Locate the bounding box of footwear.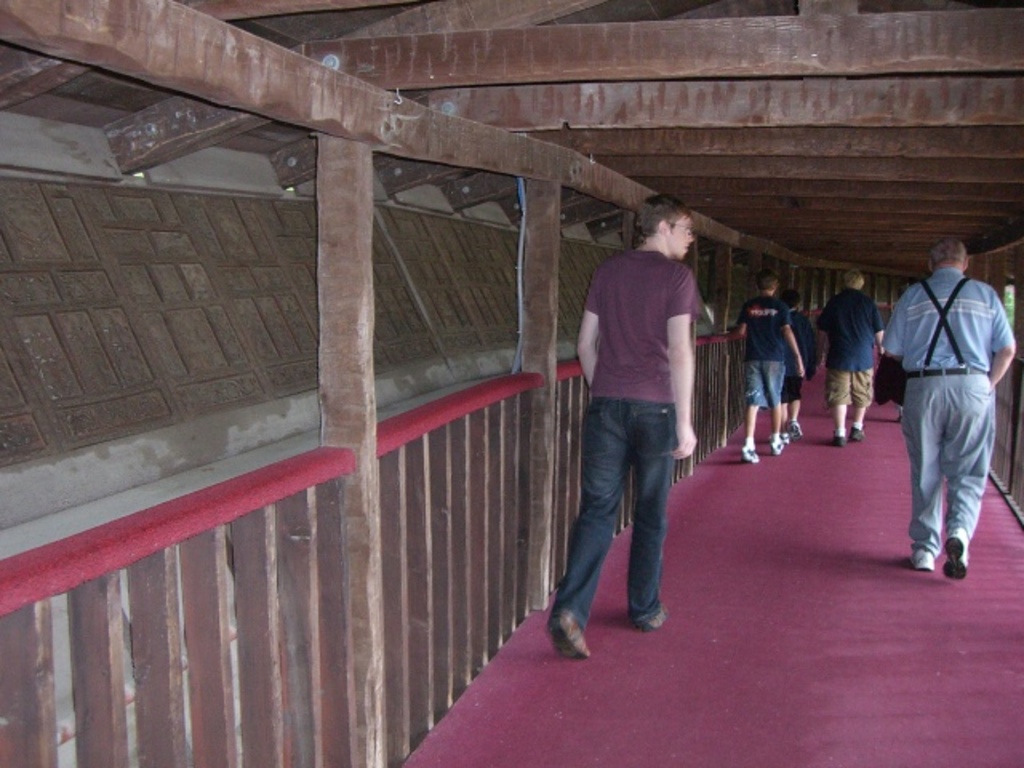
Bounding box: locate(787, 421, 805, 440).
